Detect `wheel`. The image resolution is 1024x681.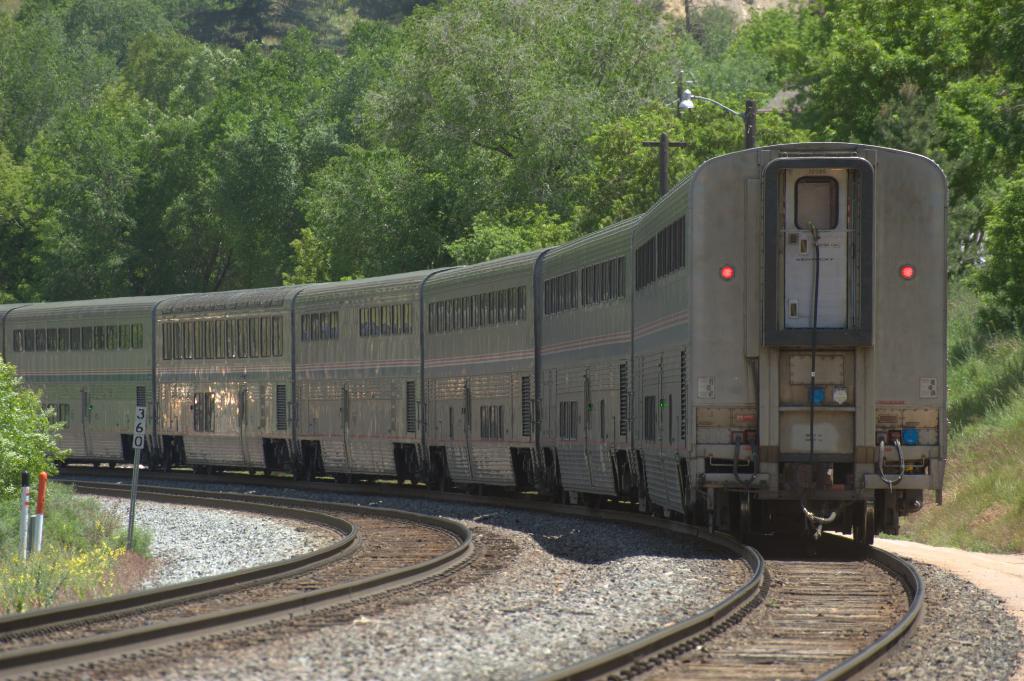
bbox=(93, 463, 101, 468).
